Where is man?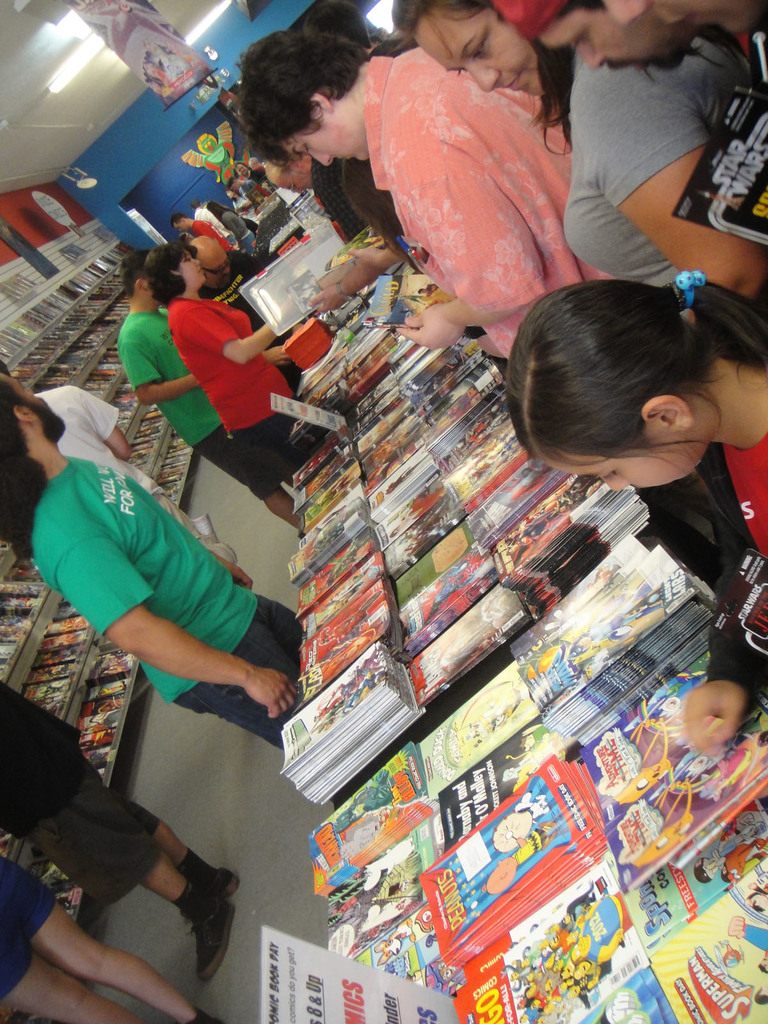
{"x1": 254, "y1": 153, "x2": 399, "y2": 245}.
